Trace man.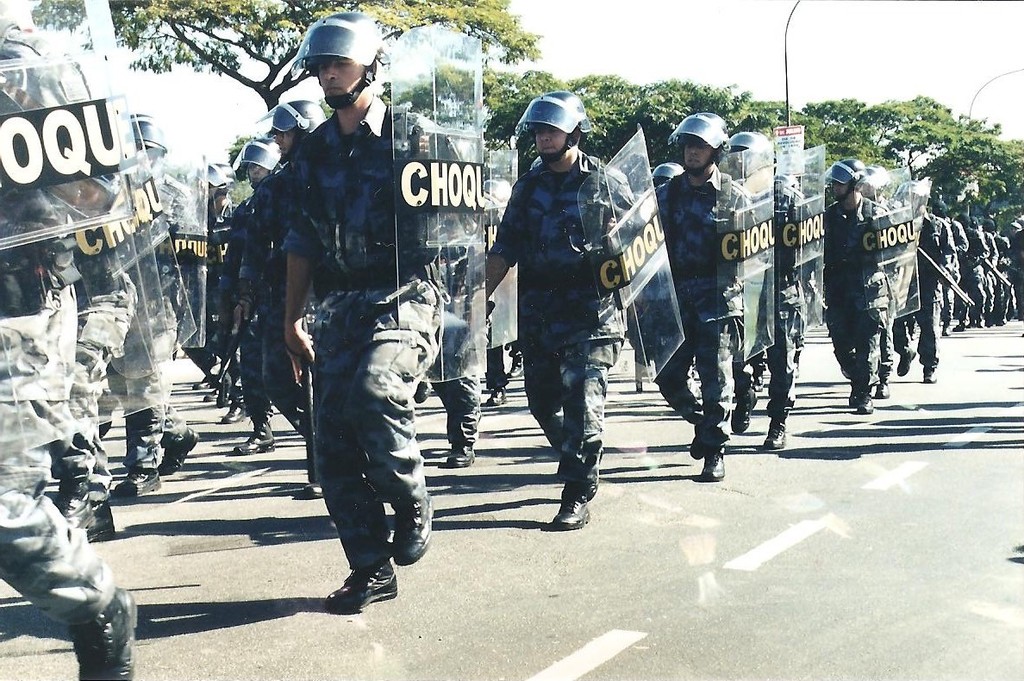
Traced to box=[278, 9, 475, 614].
